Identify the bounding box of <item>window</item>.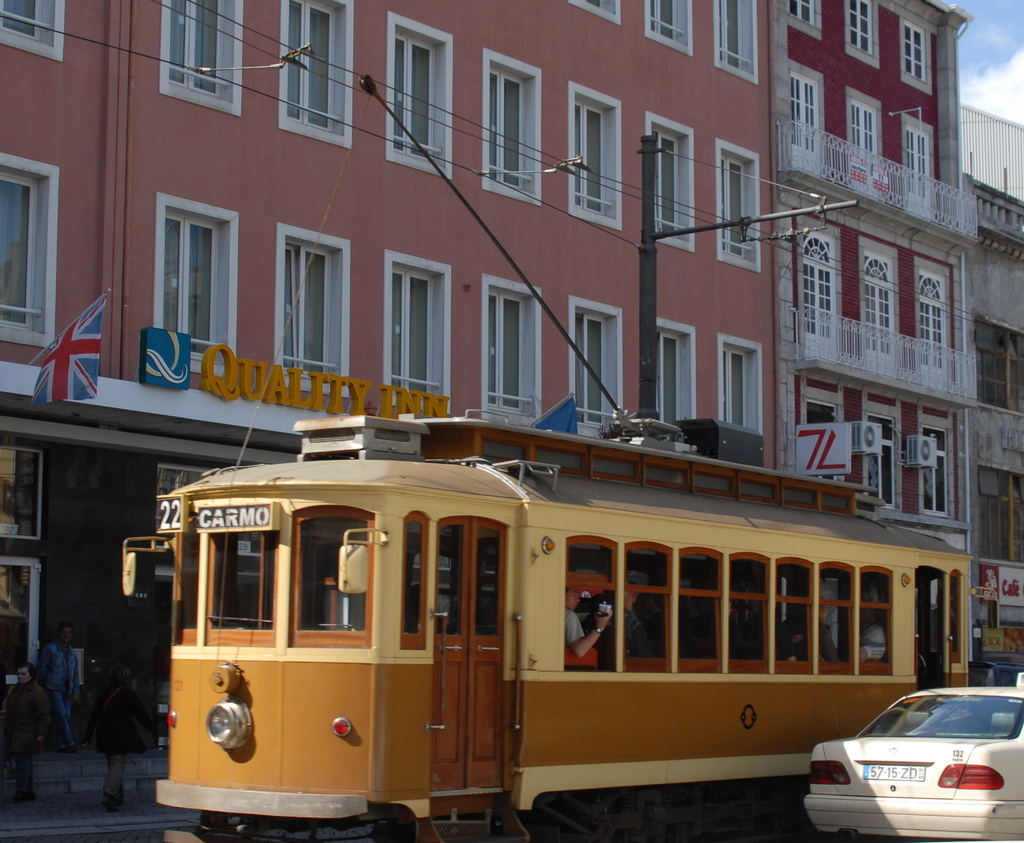
(564, 86, 623, 226).
